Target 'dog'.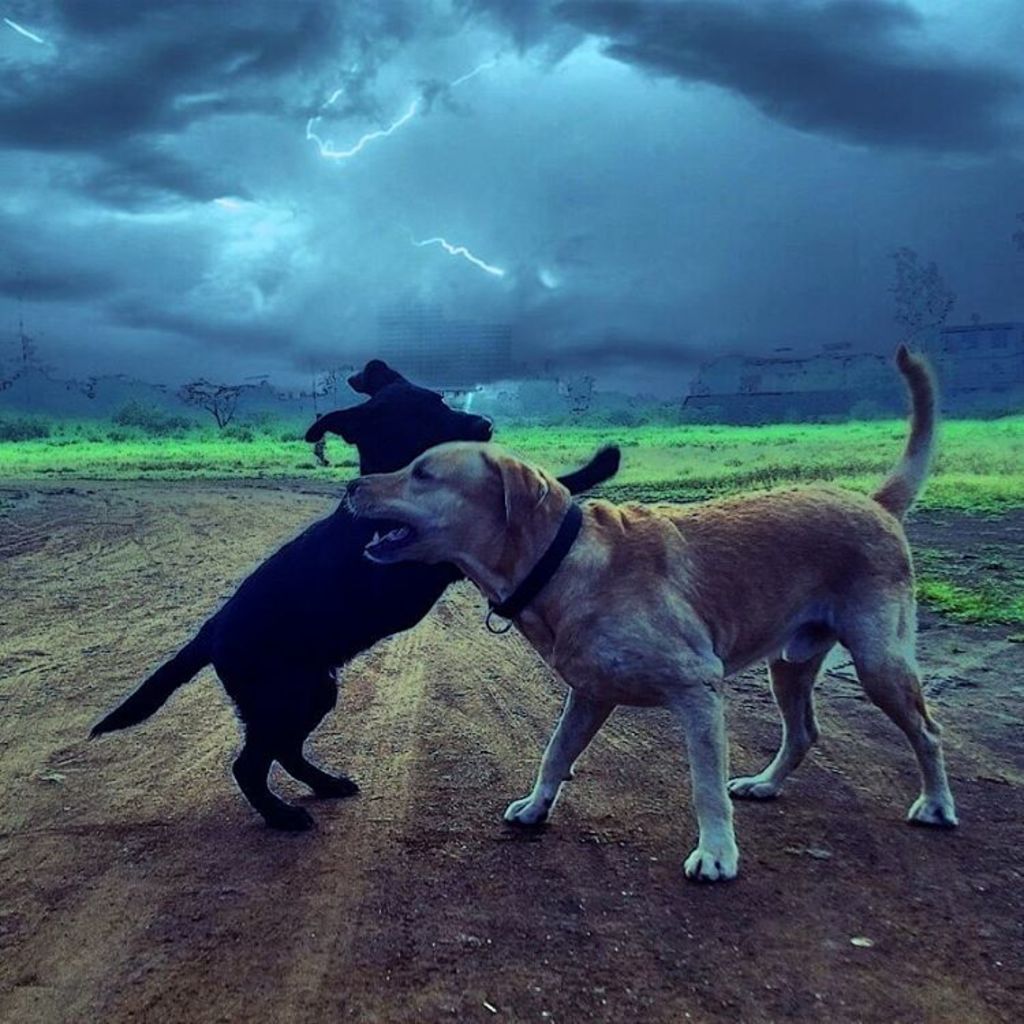
Target region: {"x1": 87, "y1": 354, "x2": 623, "y2": 831}.
